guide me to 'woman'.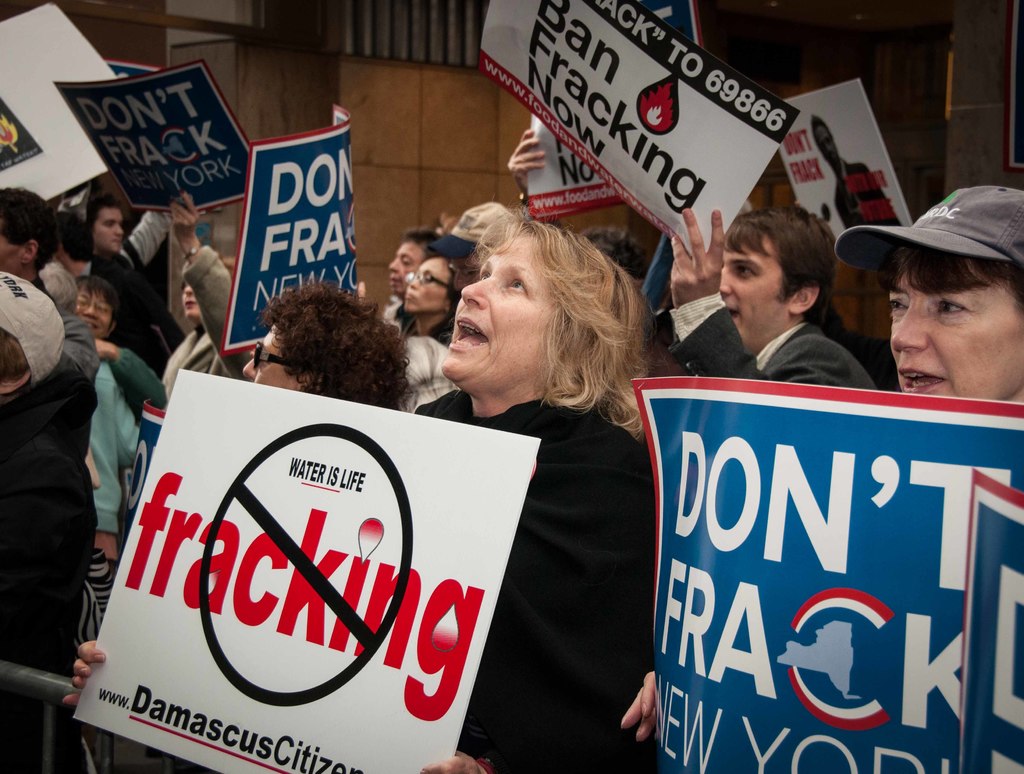
Guidance: [left=391, top=239, right=468, bottom=394].
